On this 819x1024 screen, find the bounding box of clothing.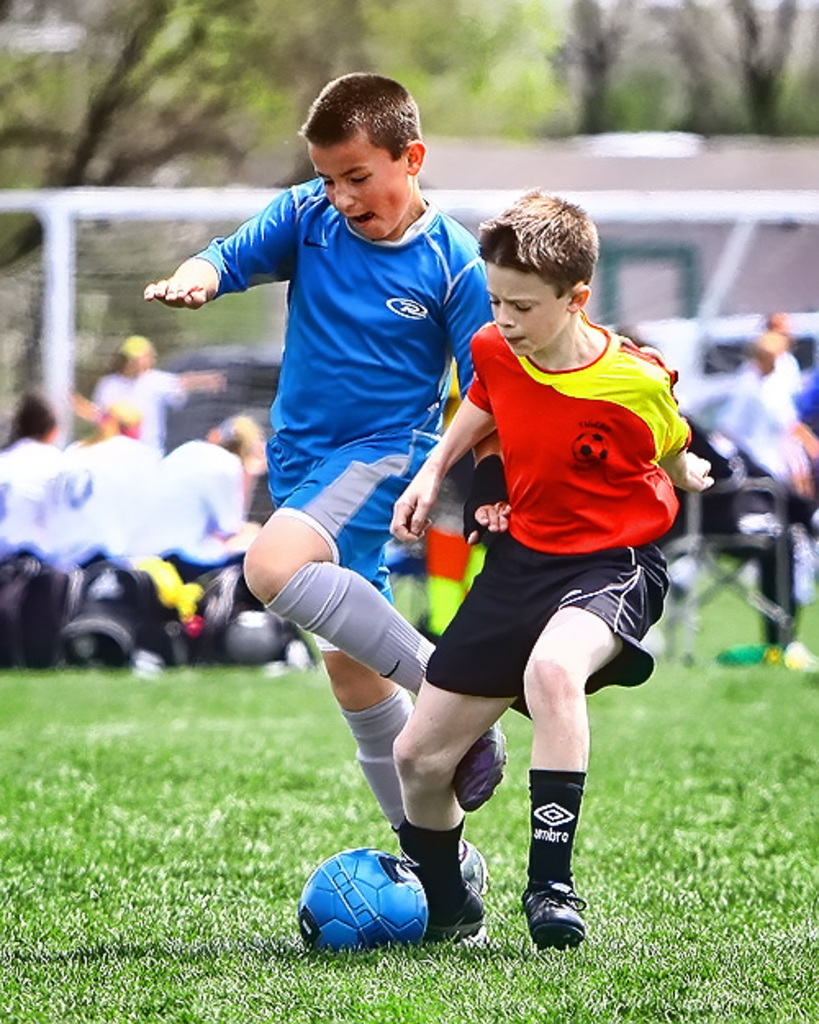
Bounding box: rect(93, 359, 183, 449).
